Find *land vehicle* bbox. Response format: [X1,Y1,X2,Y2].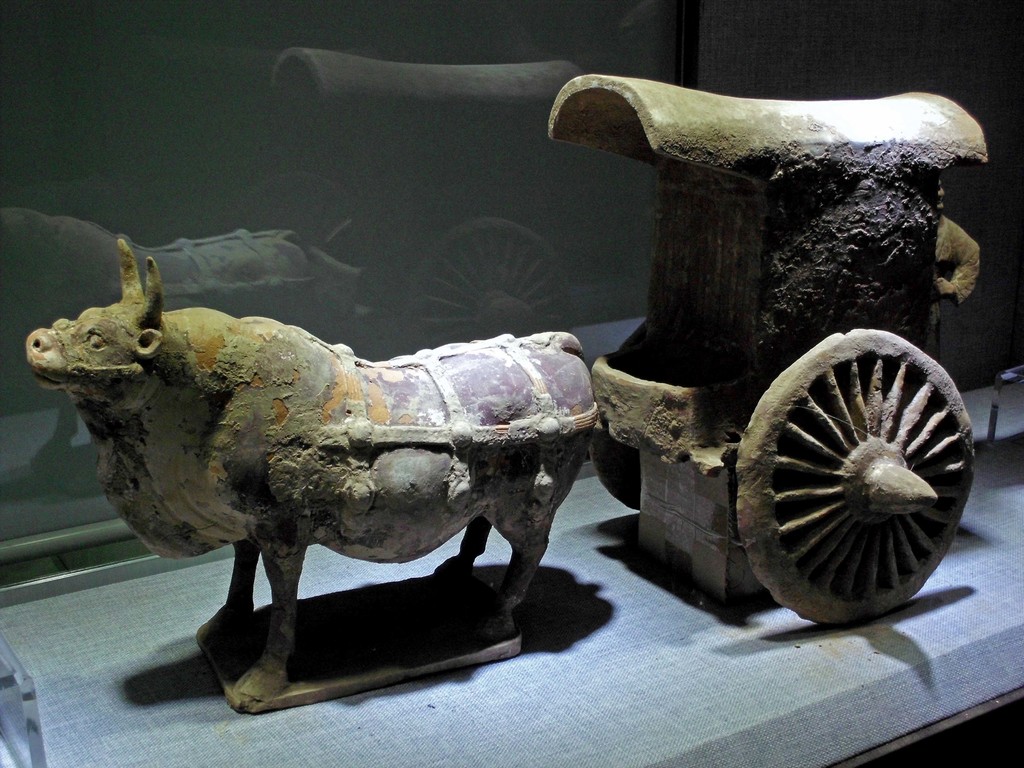
[543,72,987,633].
